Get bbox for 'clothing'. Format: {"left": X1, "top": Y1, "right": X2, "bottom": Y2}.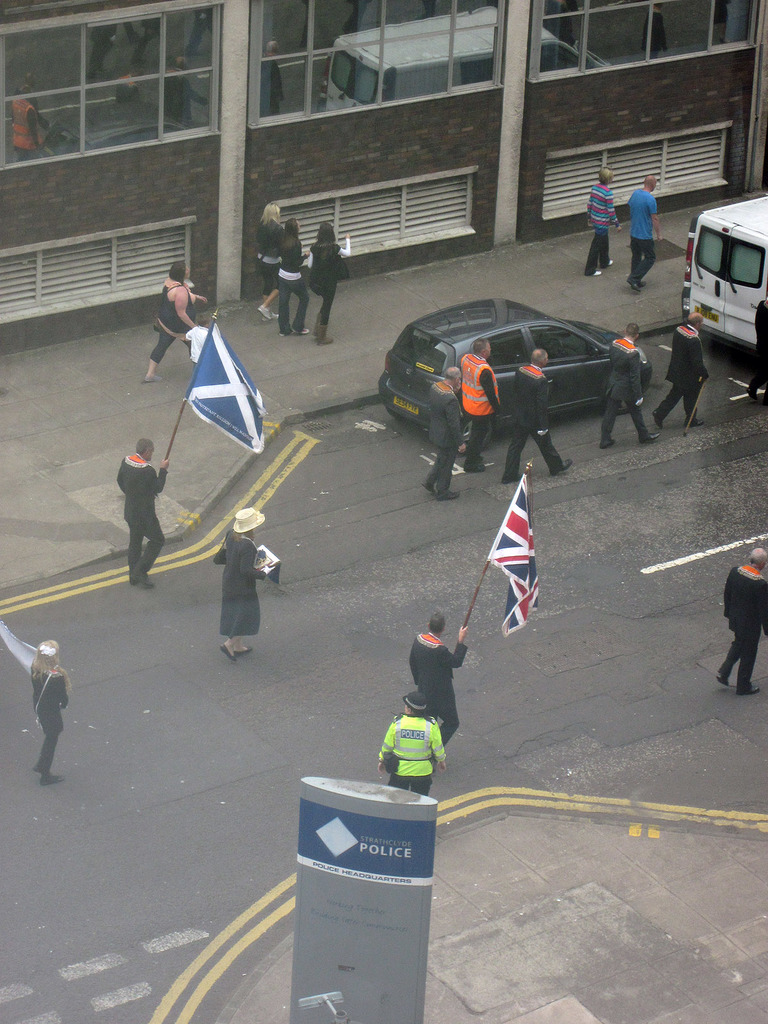
{"left": 462, "top": 349, "right": 500, "bottom": 469}.
